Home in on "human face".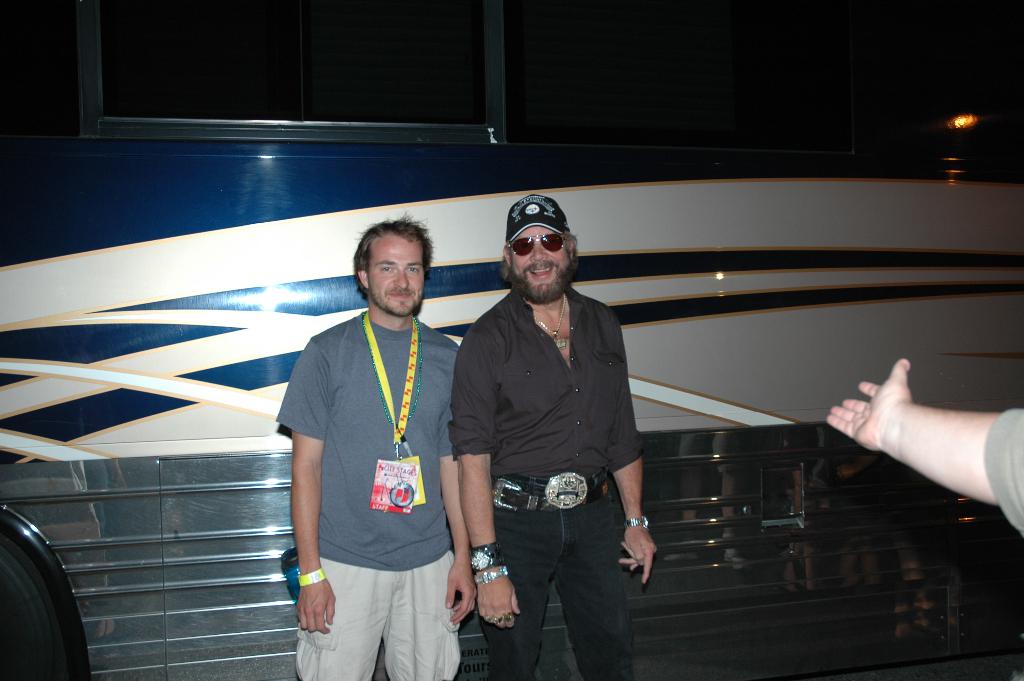
Homed in at 499:224:558:285.
